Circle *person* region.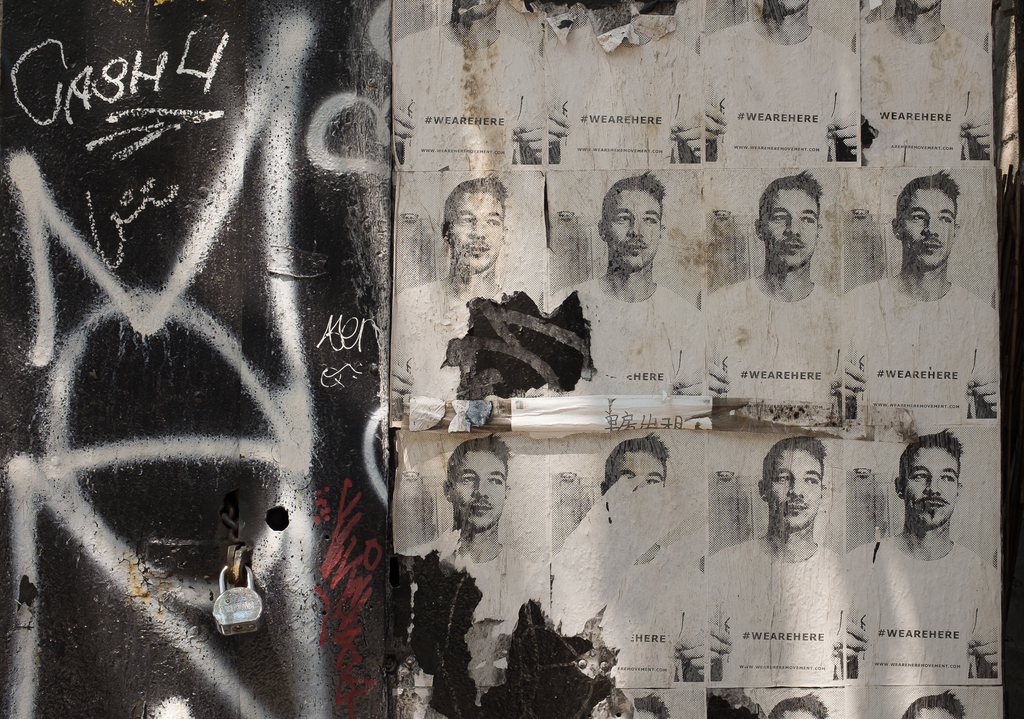
Region: 841,165,996,420.
